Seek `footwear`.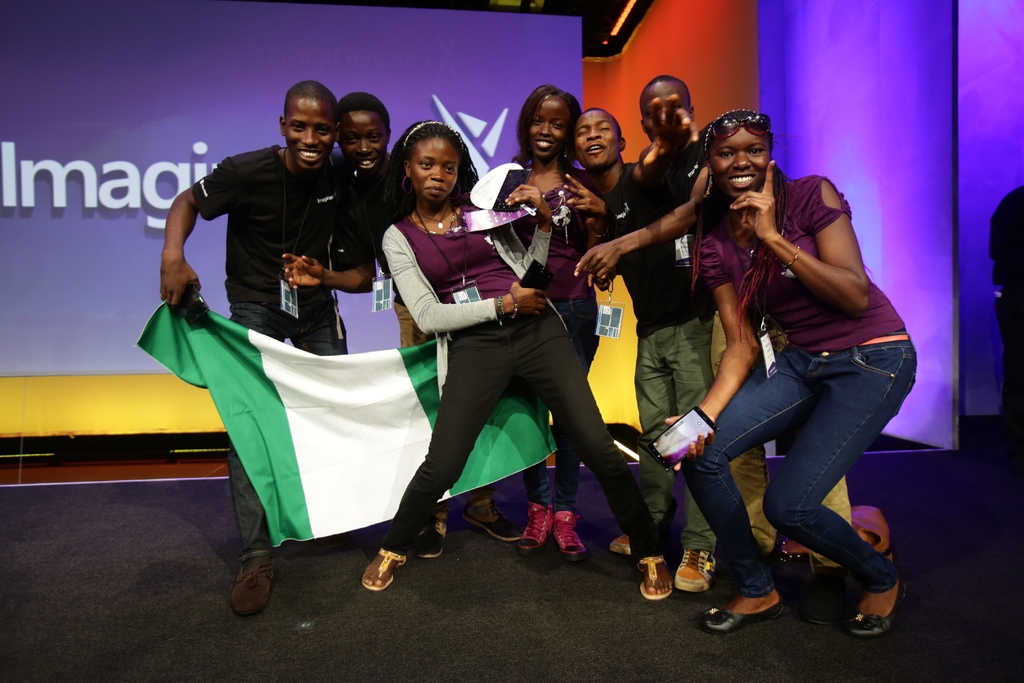
box(639, 555, 673, 600).
